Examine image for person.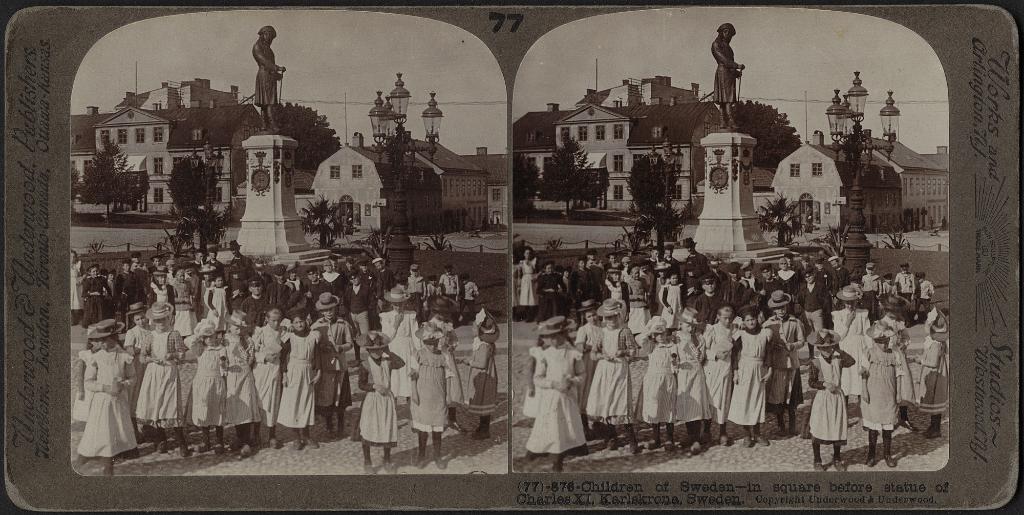
Examination result: [x1=915, y1=309, x2=950, y2=437].
